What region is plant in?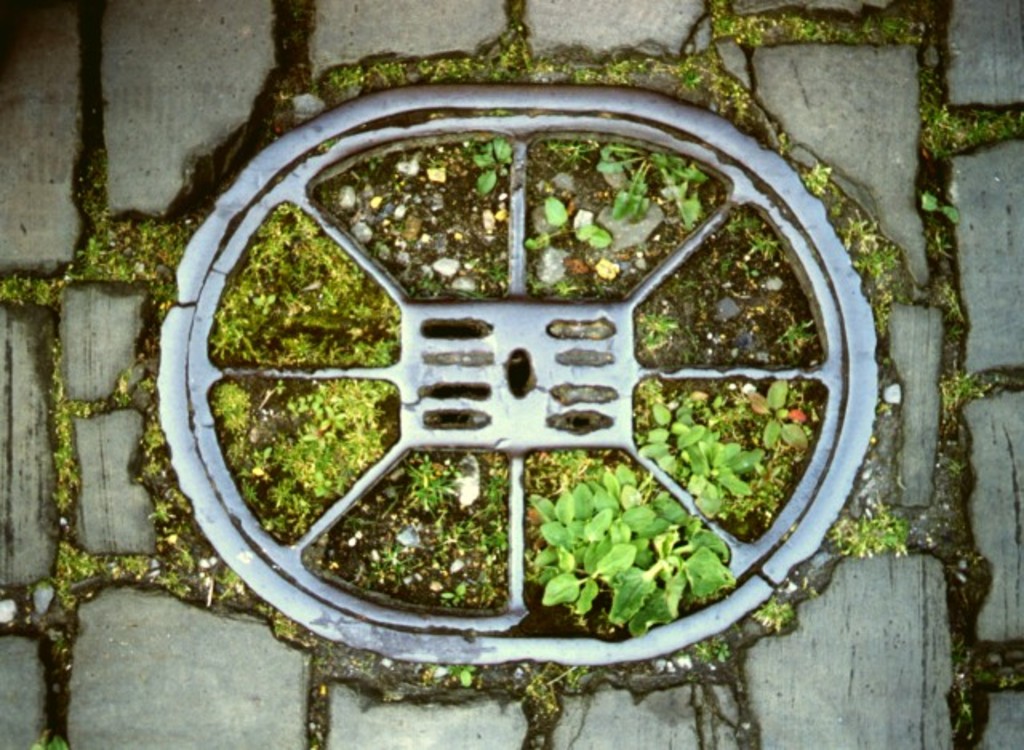
{"x1": 517, "y1": 195, "x2": 611, "y2": 245}.
